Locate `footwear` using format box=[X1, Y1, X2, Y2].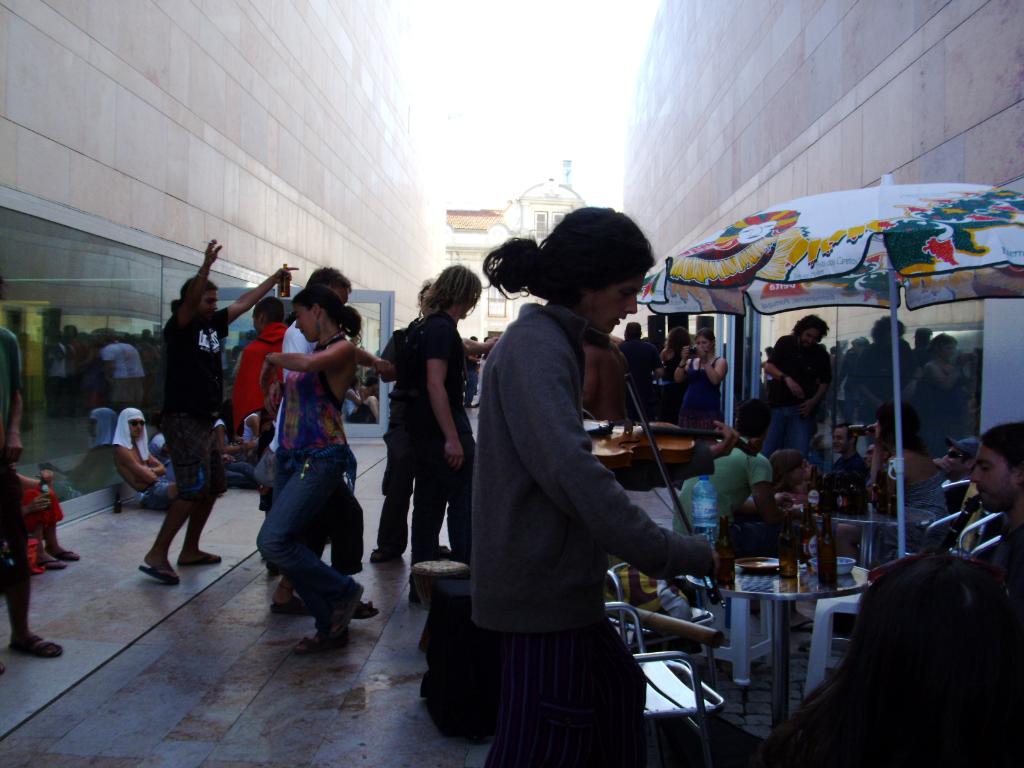
box=[371, 545, 402, 559].
